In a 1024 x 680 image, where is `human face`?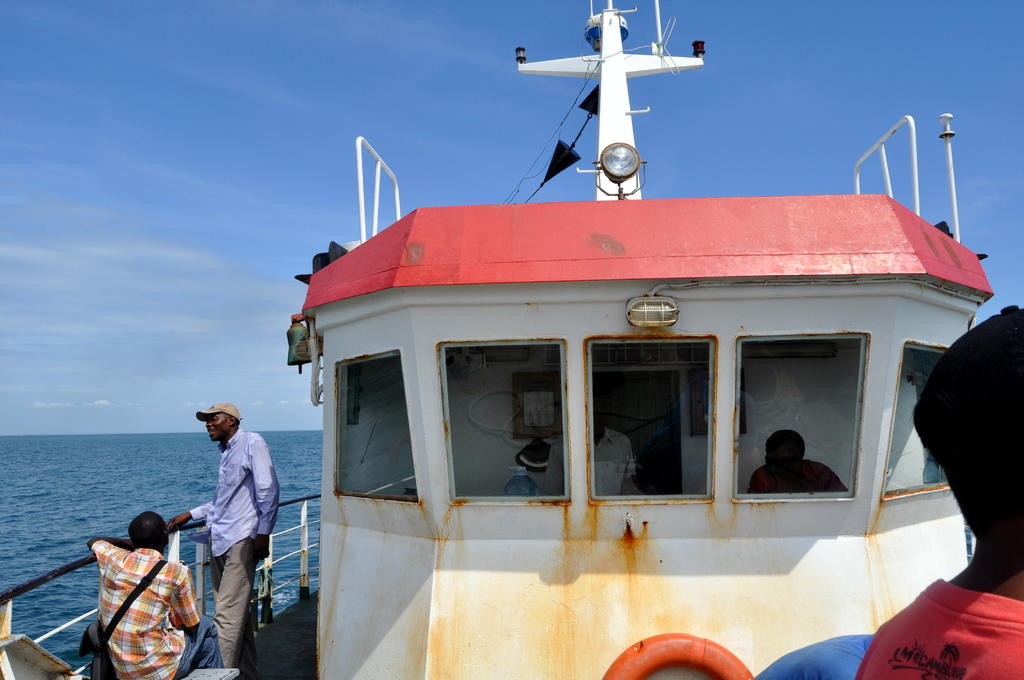
x1=198, y1=409, x2=235, y2=441.
